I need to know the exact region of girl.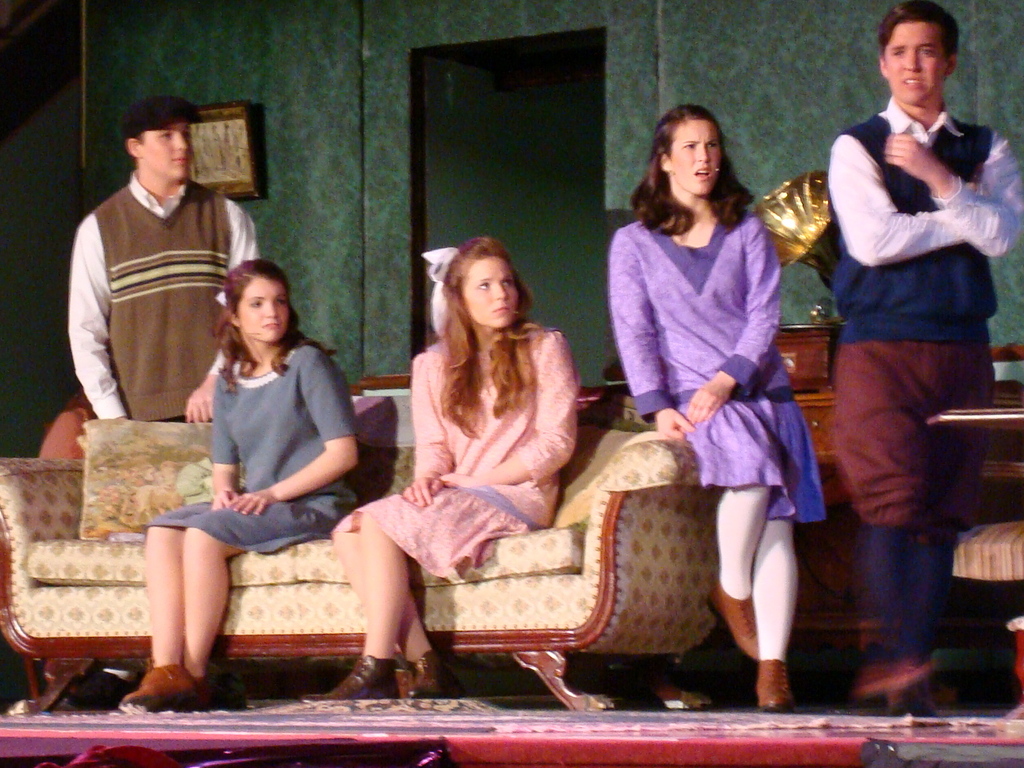
Region: bbox=[604, 95, 838, 711].
